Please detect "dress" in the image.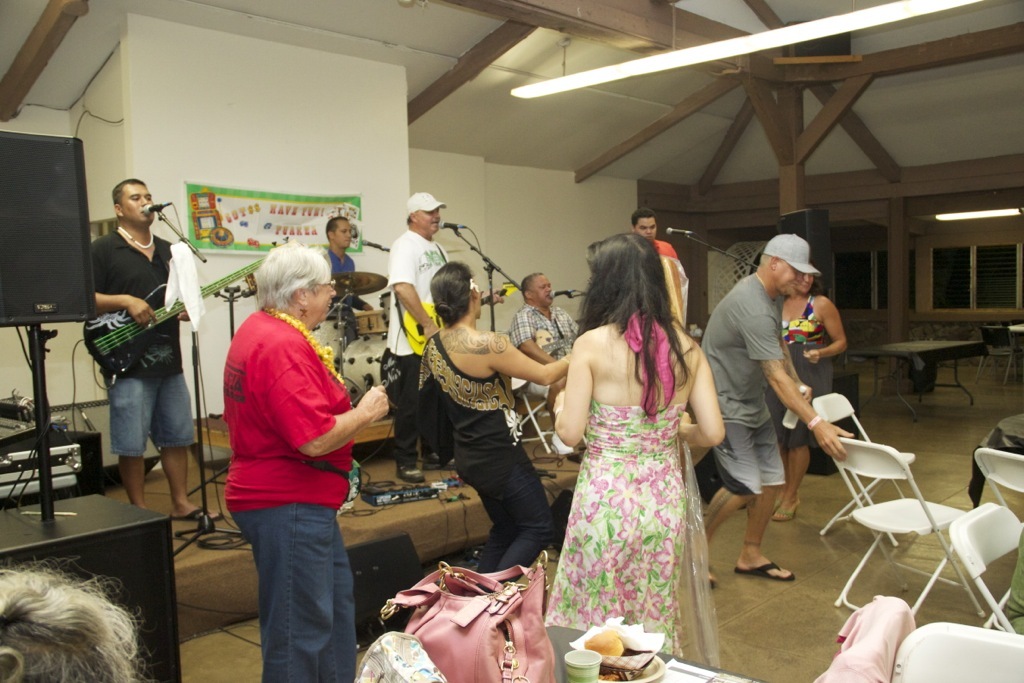
crop(551, 297, 693, 662).
